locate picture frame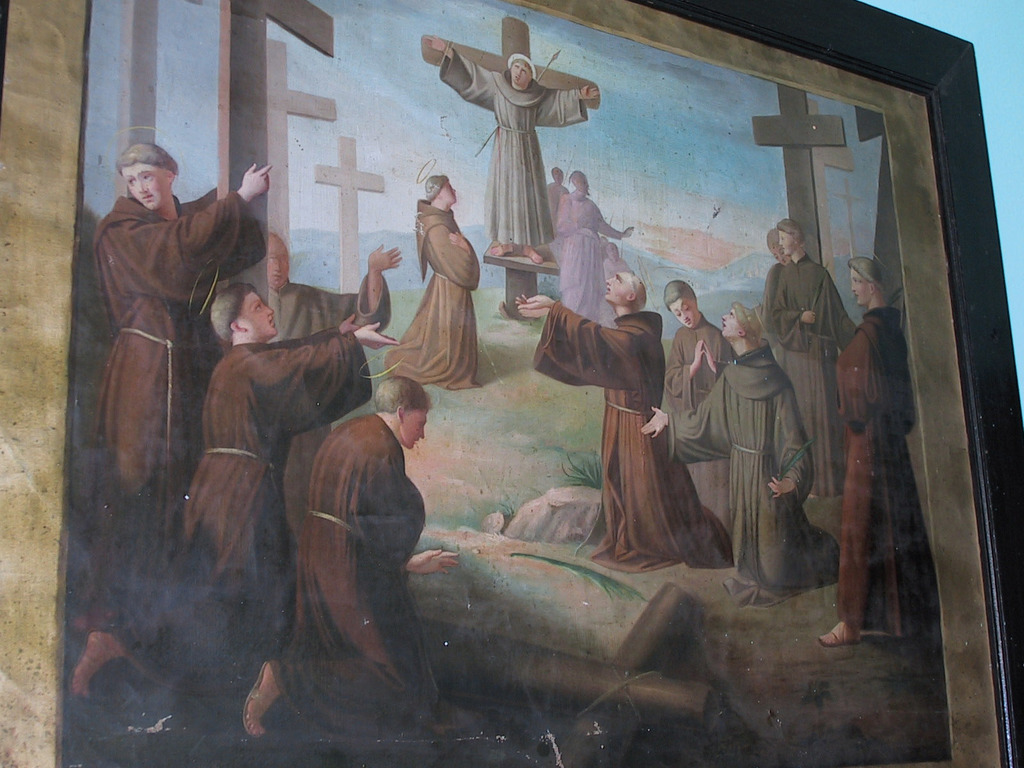
box(0, 0, 1023, 767)
